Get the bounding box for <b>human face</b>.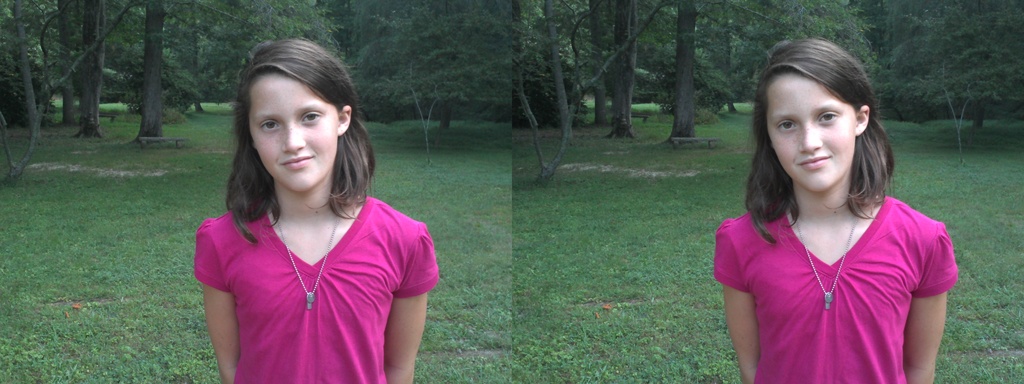
[left=769, top=76, right=856, bottom=193].
